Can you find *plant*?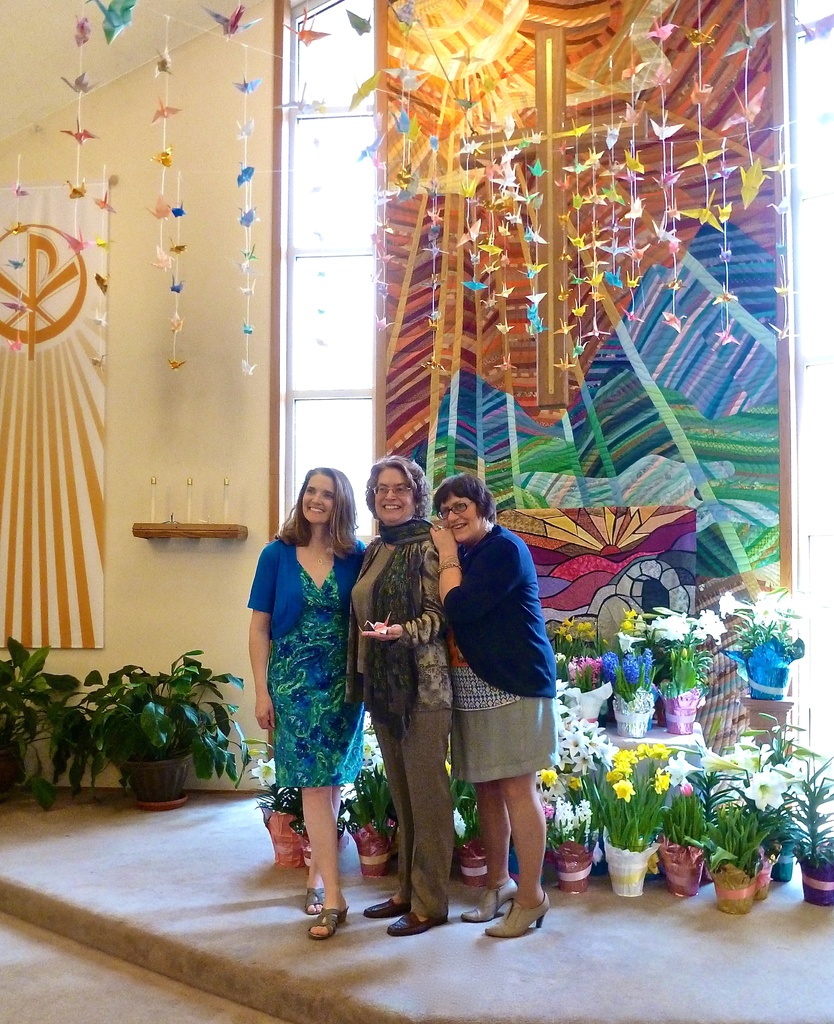
Yes, bounding box: detection(447, 765, 481, 844).
